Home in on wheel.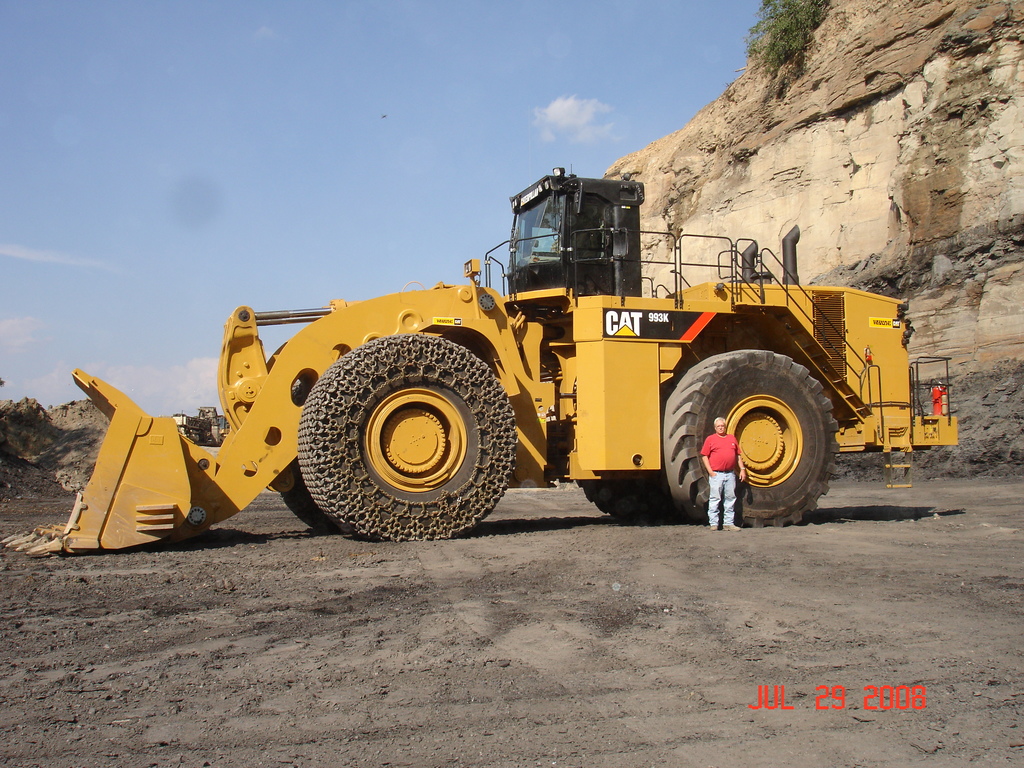
Homed in at [278,495,340,532].
